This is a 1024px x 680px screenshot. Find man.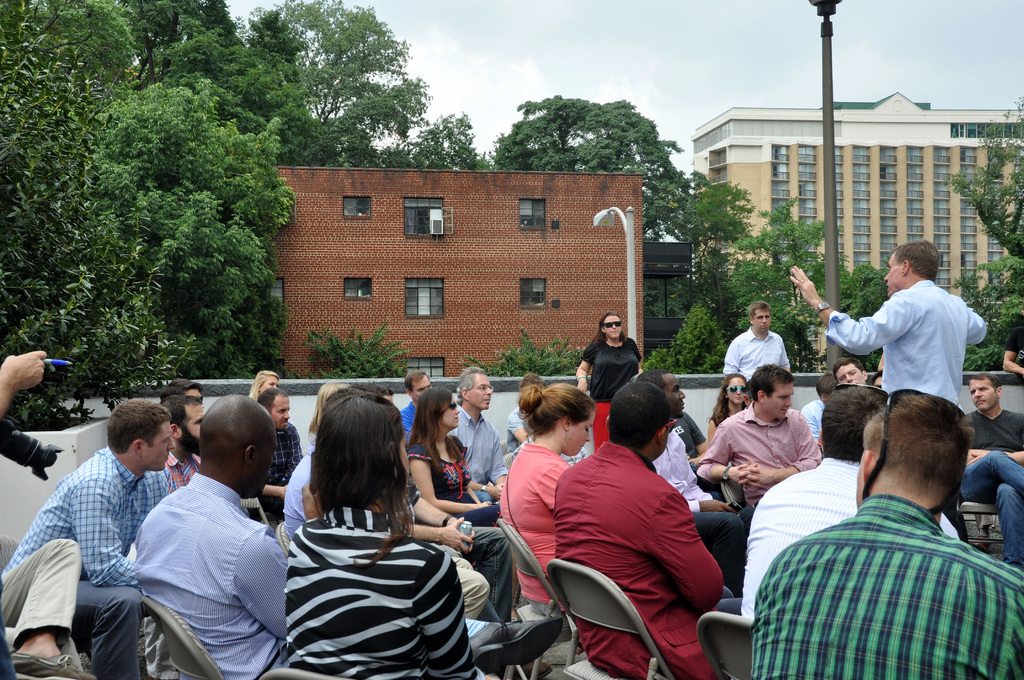
Bounding box: bbox(836, 360, 869, 386).
